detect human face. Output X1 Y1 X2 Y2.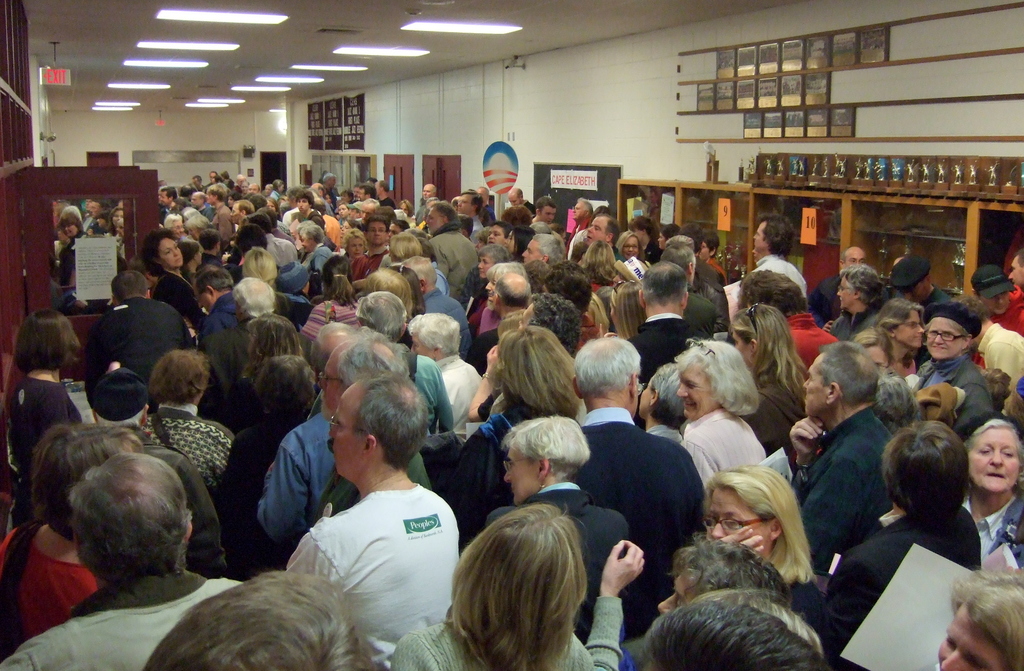
673 360 717 422.
